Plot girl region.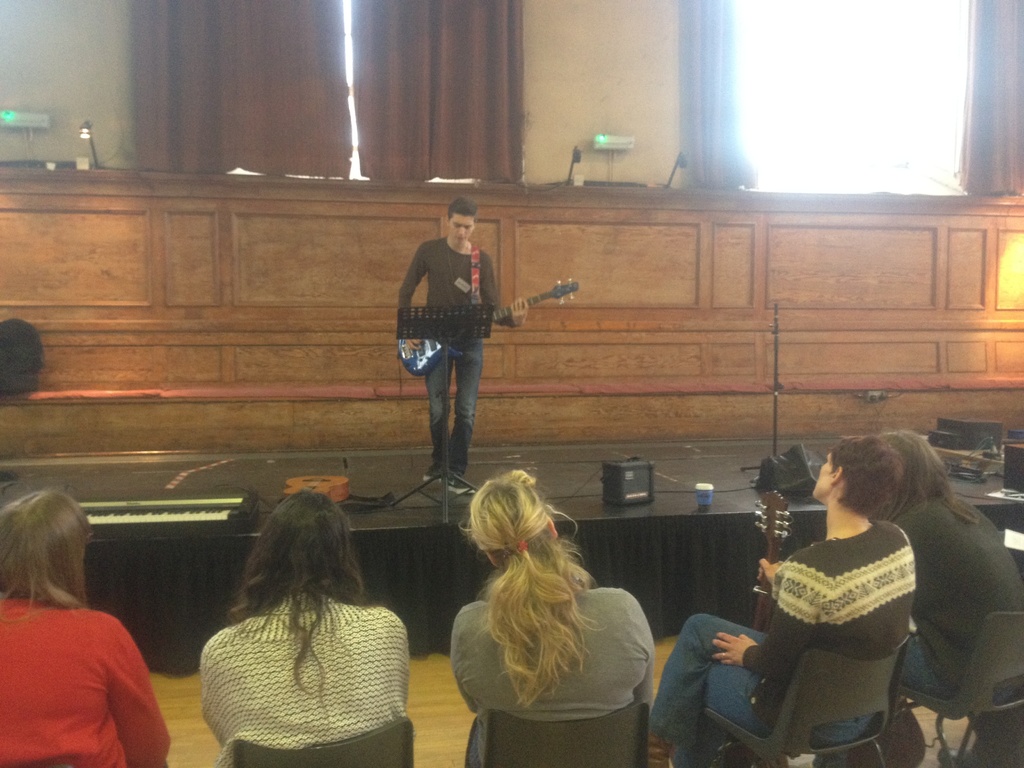
Plotted at {"left": 197, "top": 491, "right": 412, "bottom": 767}.
